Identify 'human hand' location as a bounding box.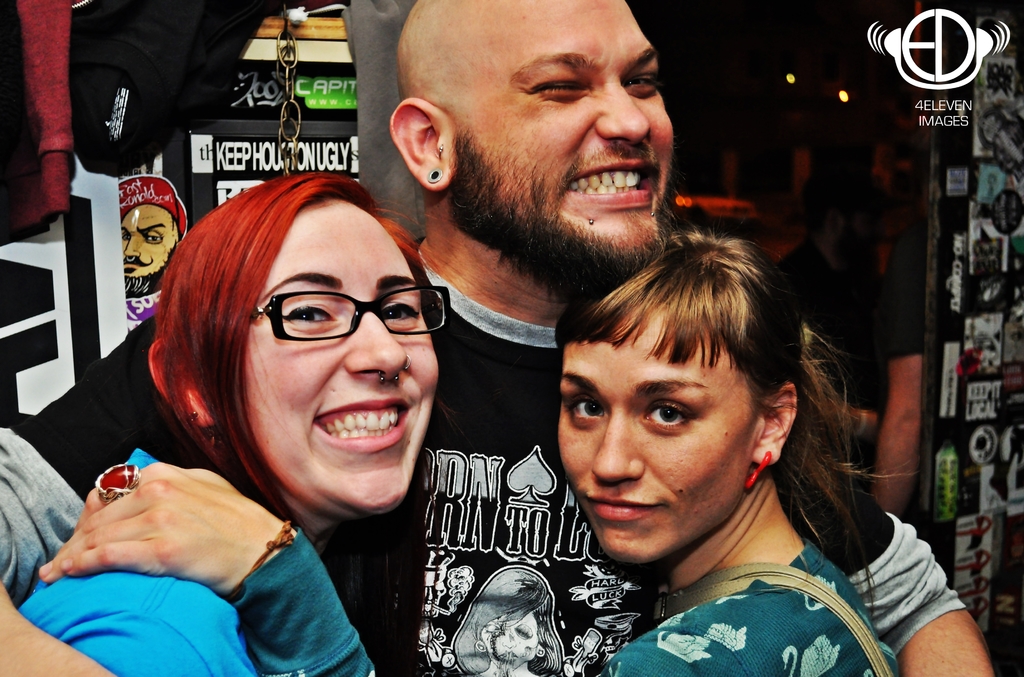
detection(47, 466, 268, 614).
